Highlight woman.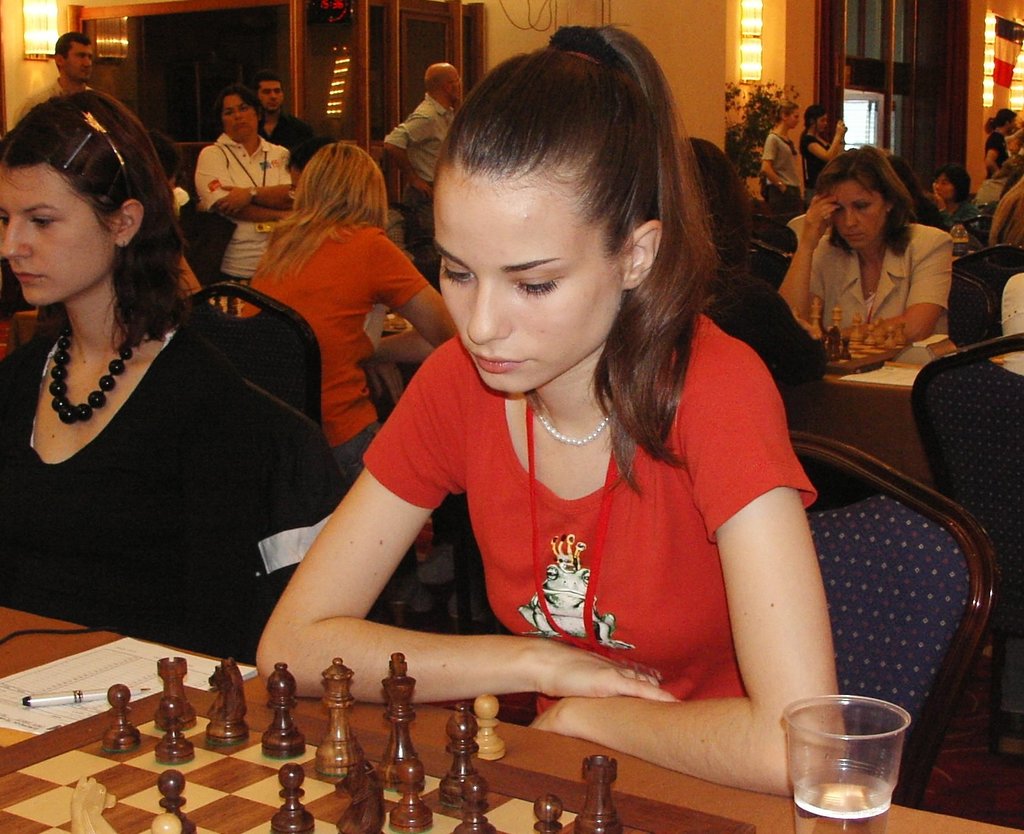
Highlighted region: l=192, t=94, r=301, b=276.
